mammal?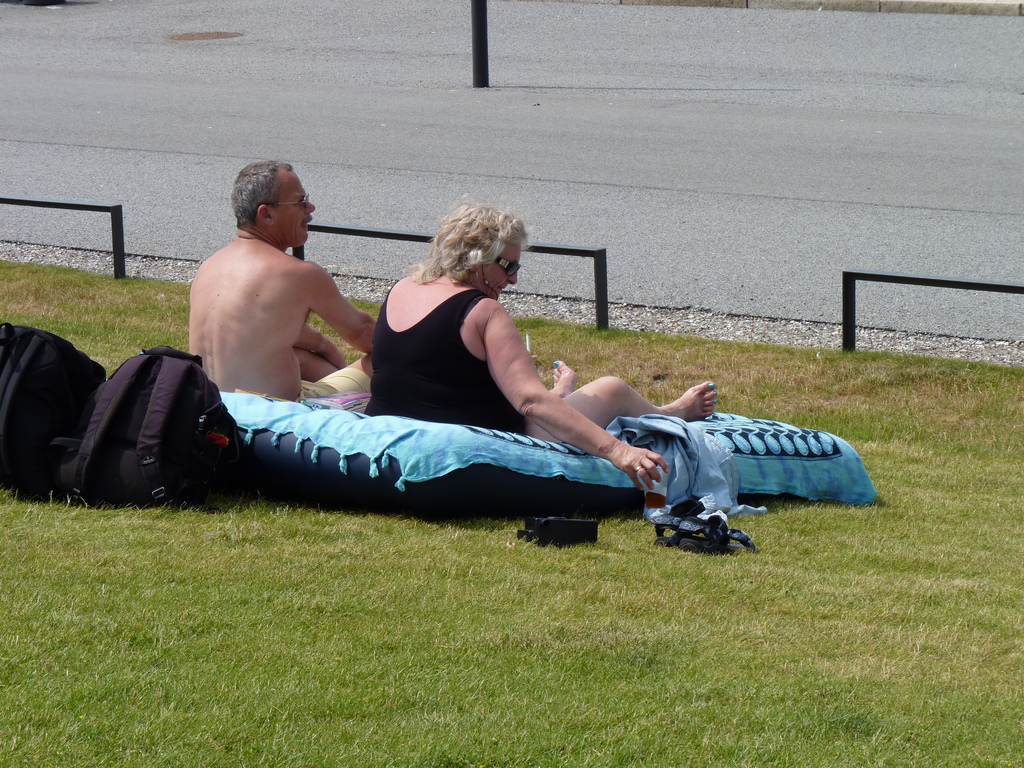
347, 184, 735, 526
